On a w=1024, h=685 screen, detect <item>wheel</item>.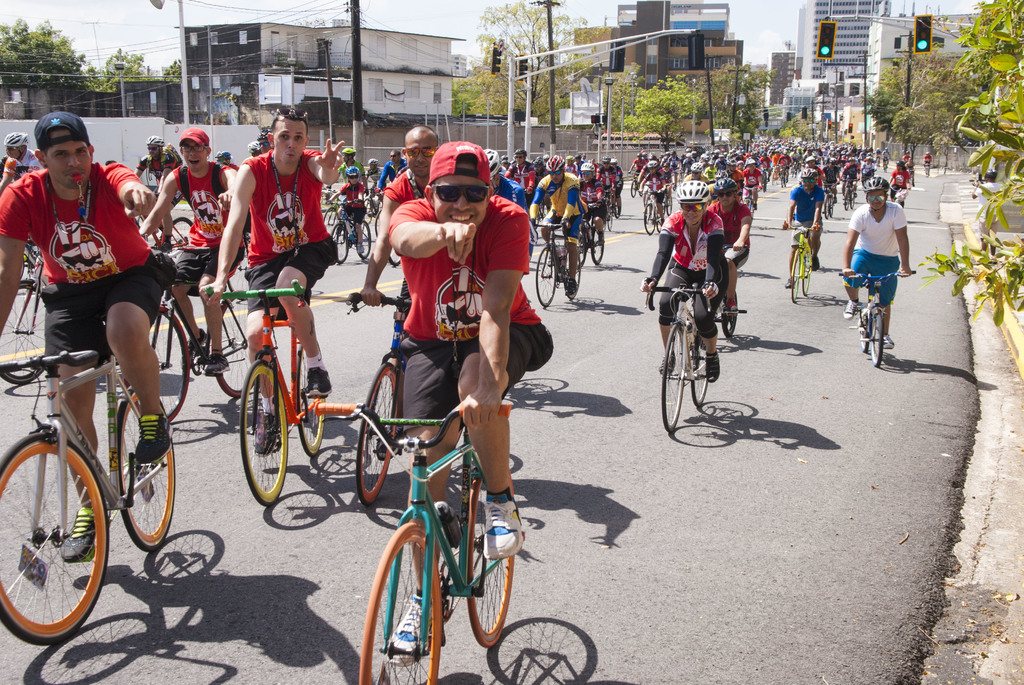
[780, 177, 781, 179].
